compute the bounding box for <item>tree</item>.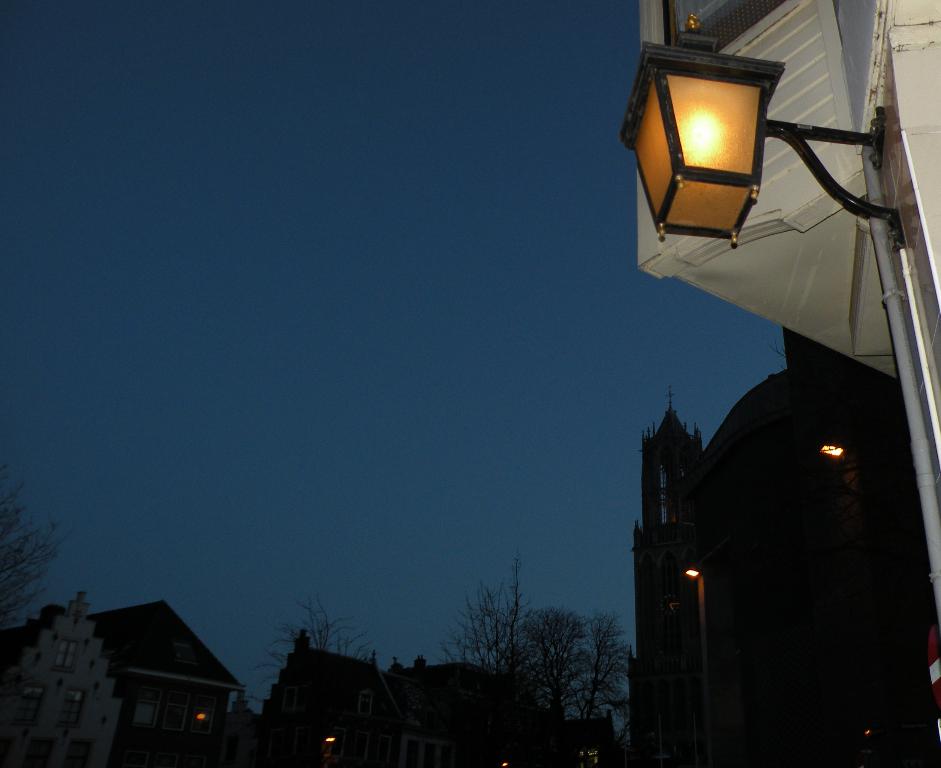
247:594:378:712.
